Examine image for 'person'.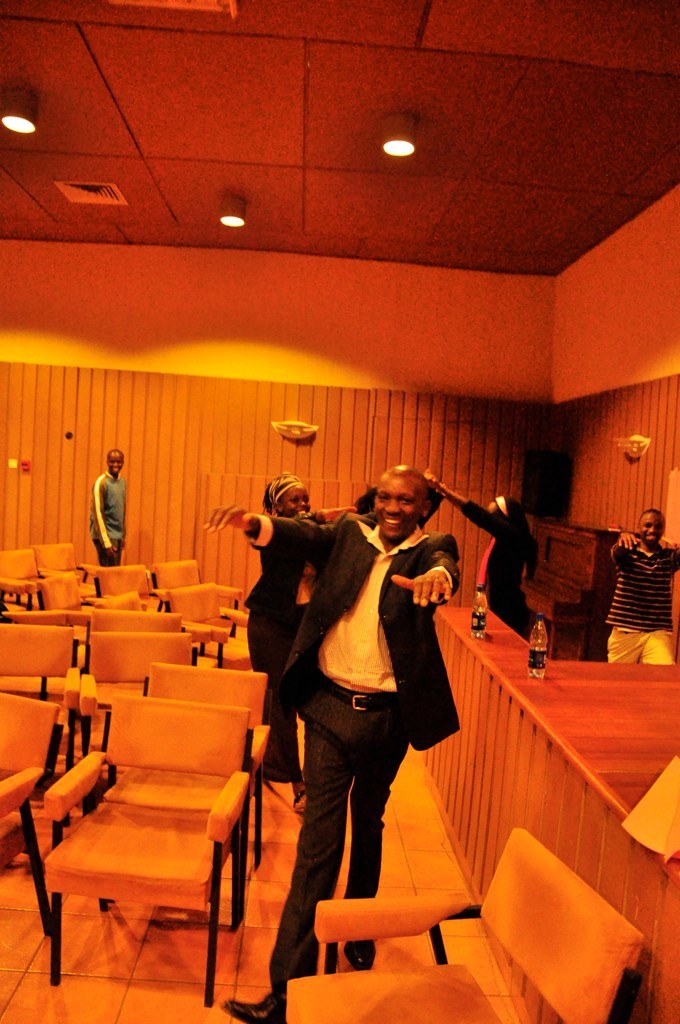
Examination result: 240/471/357/677.
